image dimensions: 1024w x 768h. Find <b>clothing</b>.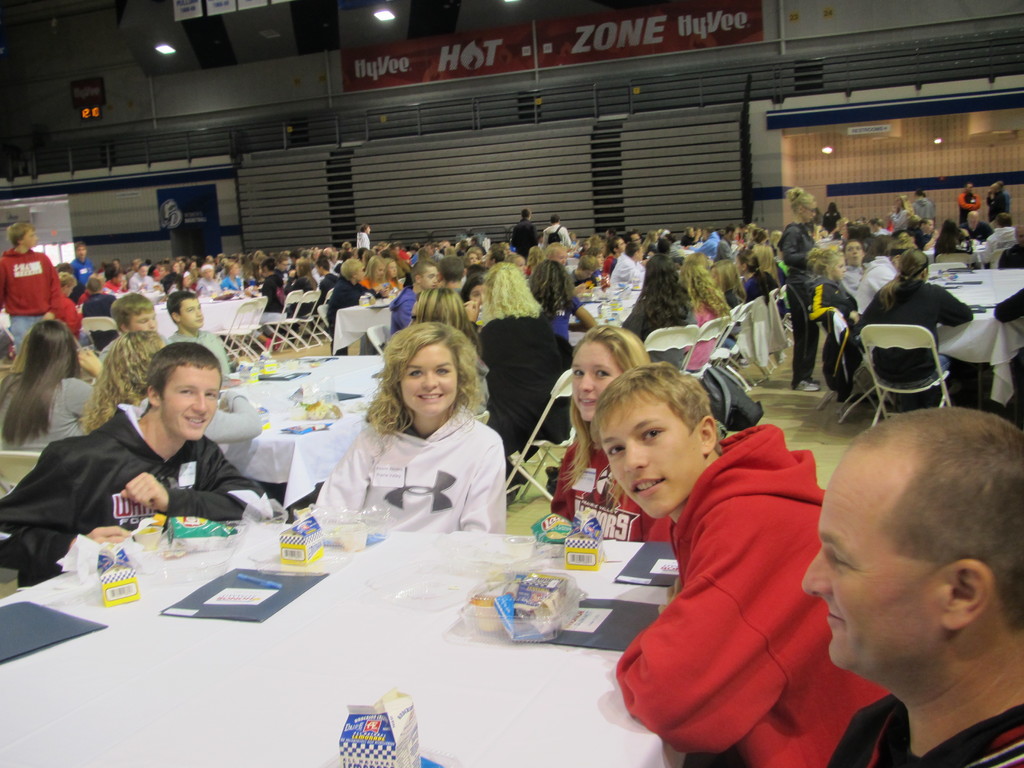
rect(830, 705, 1023, 767).
